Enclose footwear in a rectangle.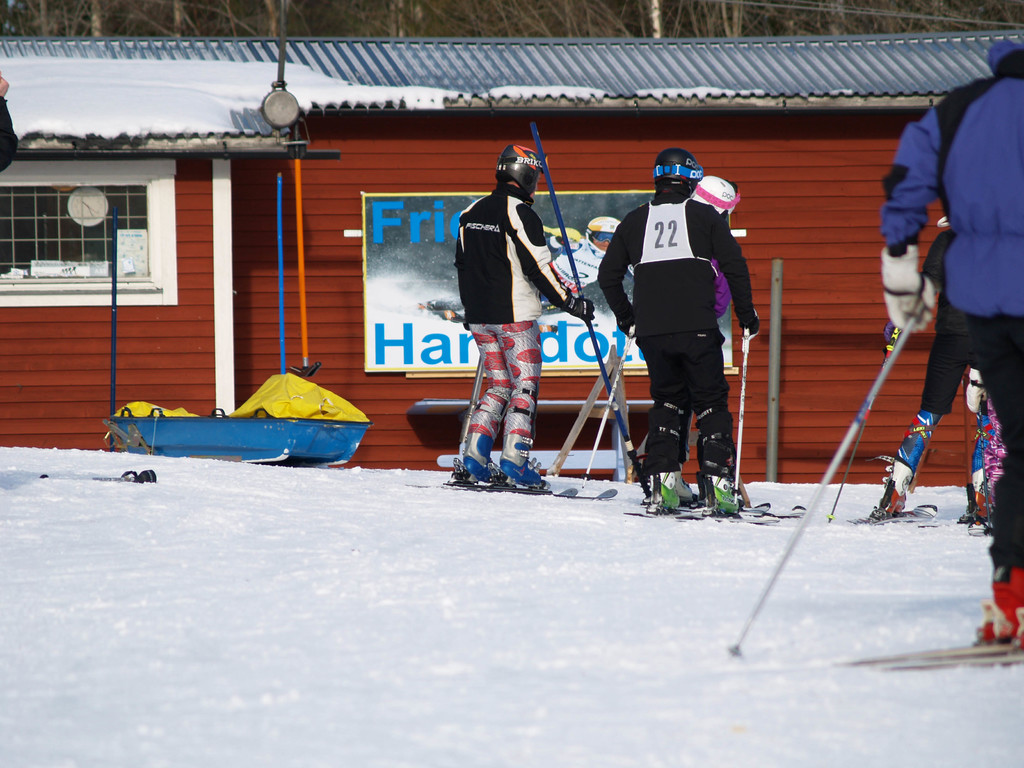
(left=463, top=433, right=506, bottom=481).
